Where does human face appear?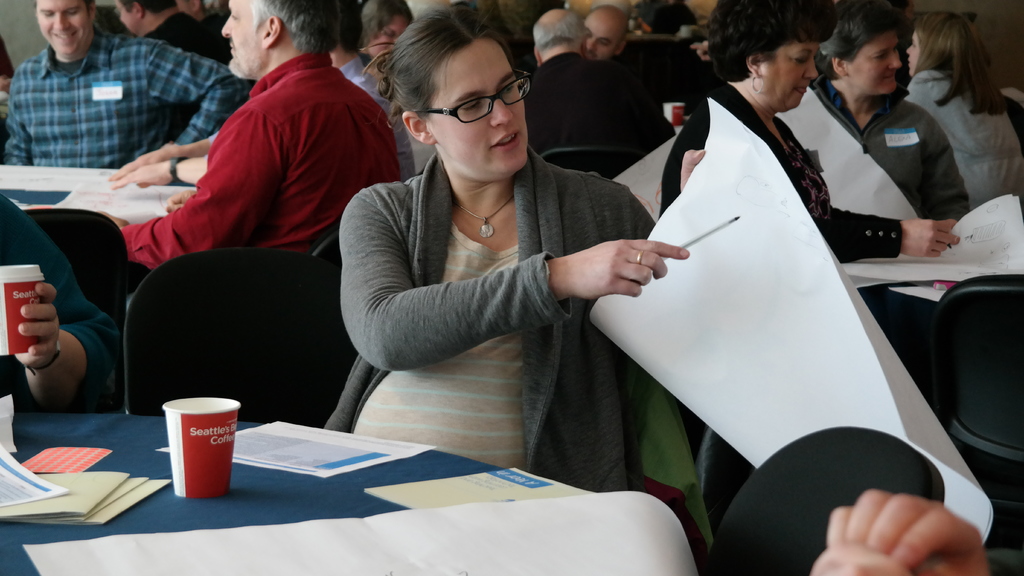
Appears at l=586, t=21, r=618, b=62.
